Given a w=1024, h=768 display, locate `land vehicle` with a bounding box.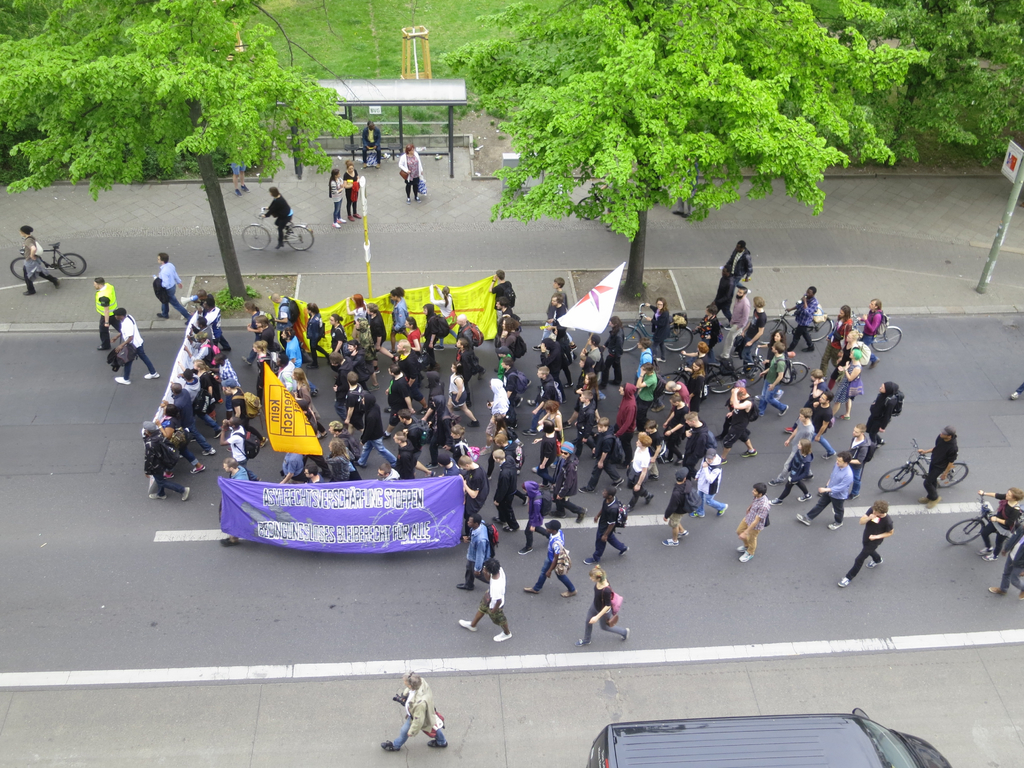
Located: BBox(661, 350, 739, 395).
